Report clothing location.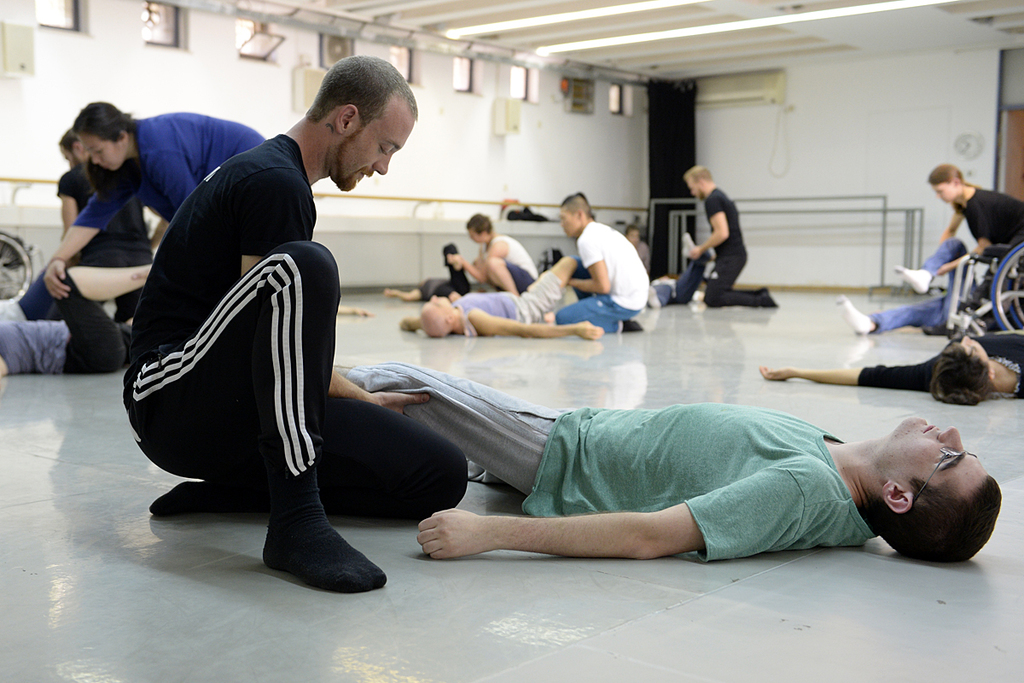
Report: detection(0, 264, 143, 373).
